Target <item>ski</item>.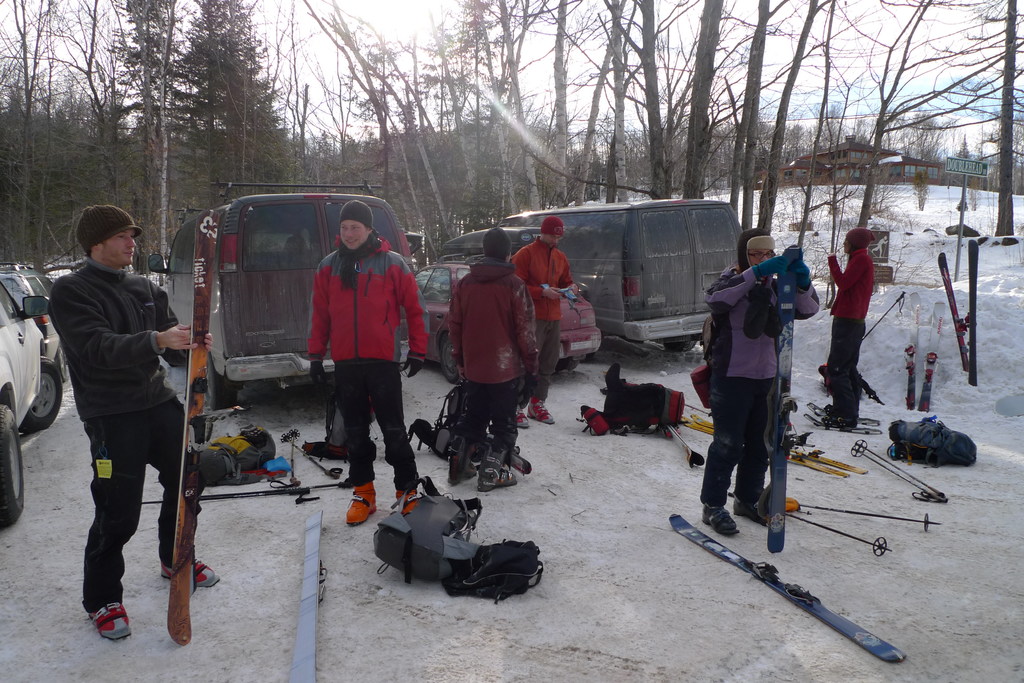
Target region: <bbox>801, 412, 879, 437</bbox>.
